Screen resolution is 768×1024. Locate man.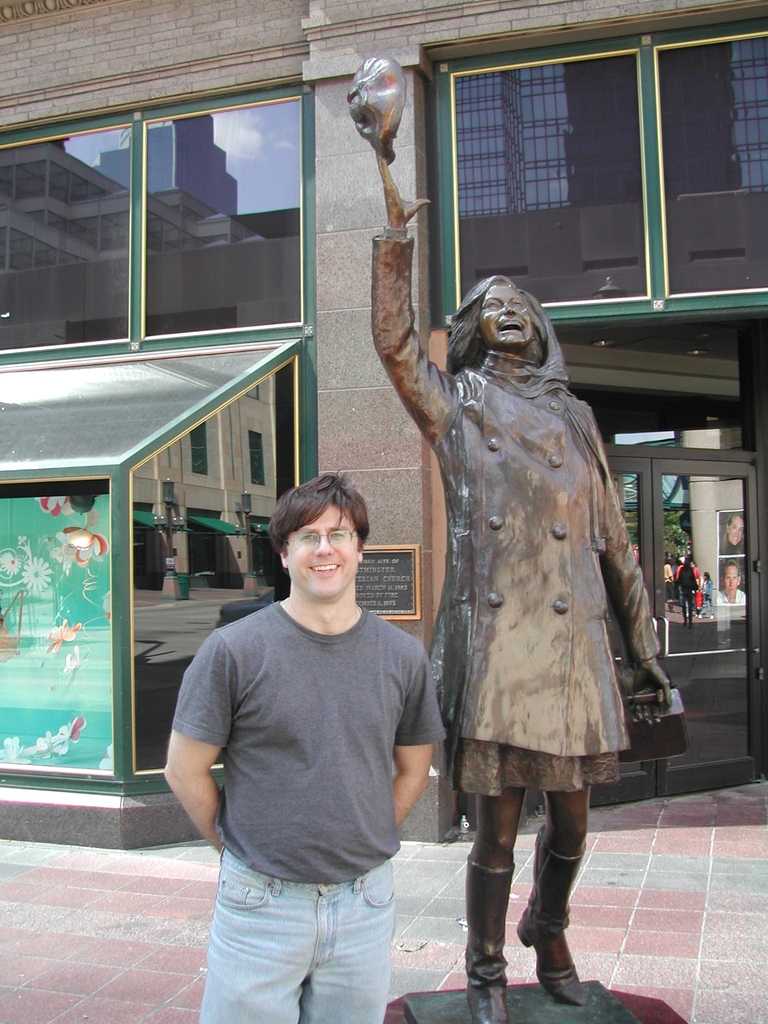
(716,557,746,604).
